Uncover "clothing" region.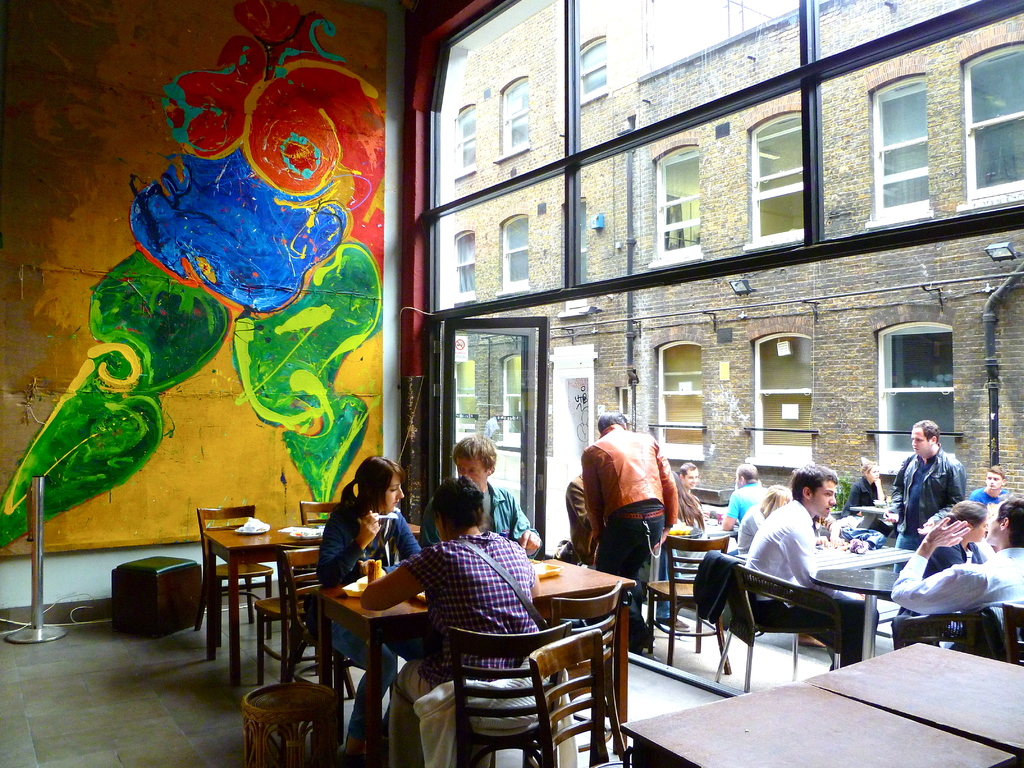
Uncovered: 892/449/973/587.
